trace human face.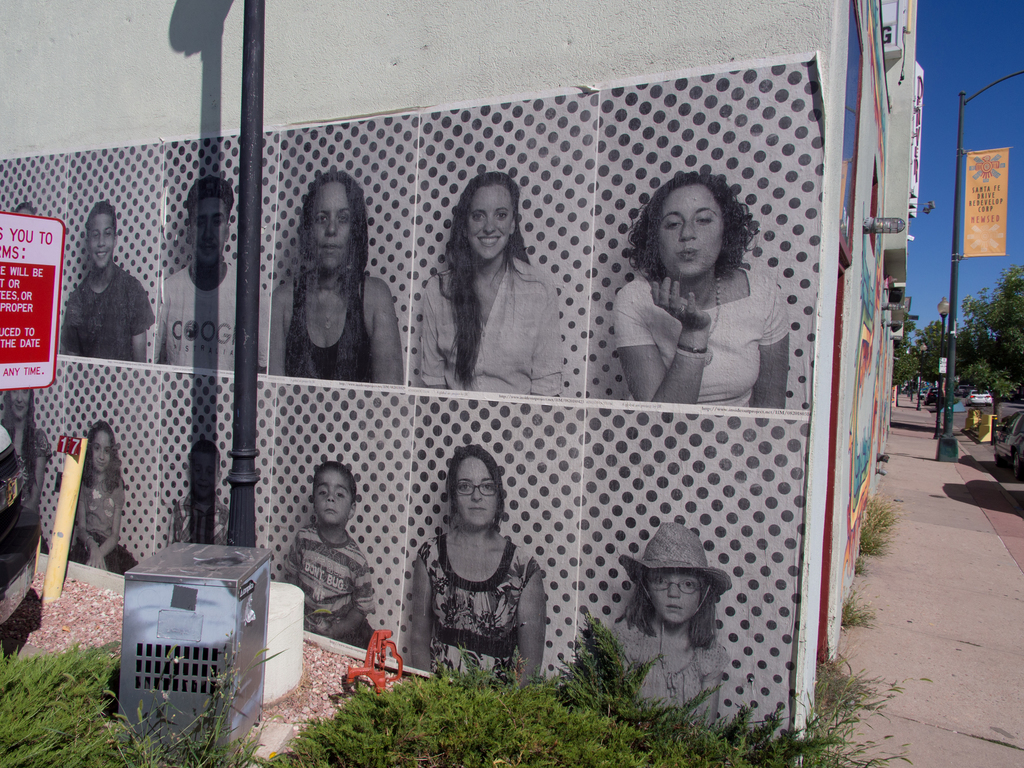
Traced to 87/210/113/264.
